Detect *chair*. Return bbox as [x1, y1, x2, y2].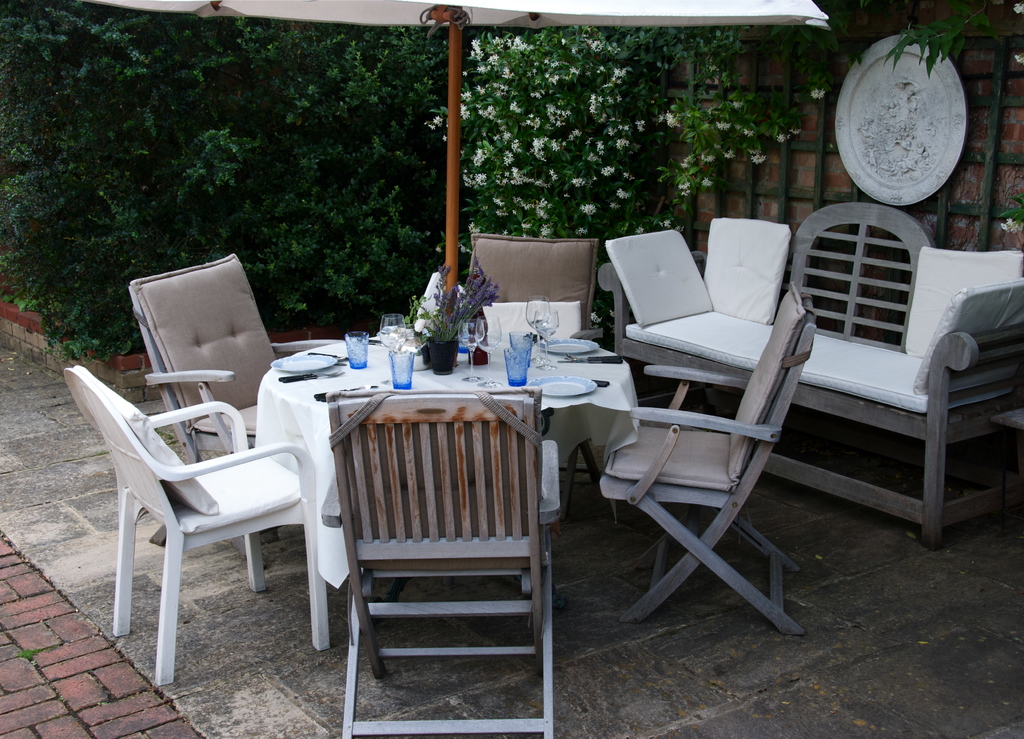
[62, 366, 325, 691].
